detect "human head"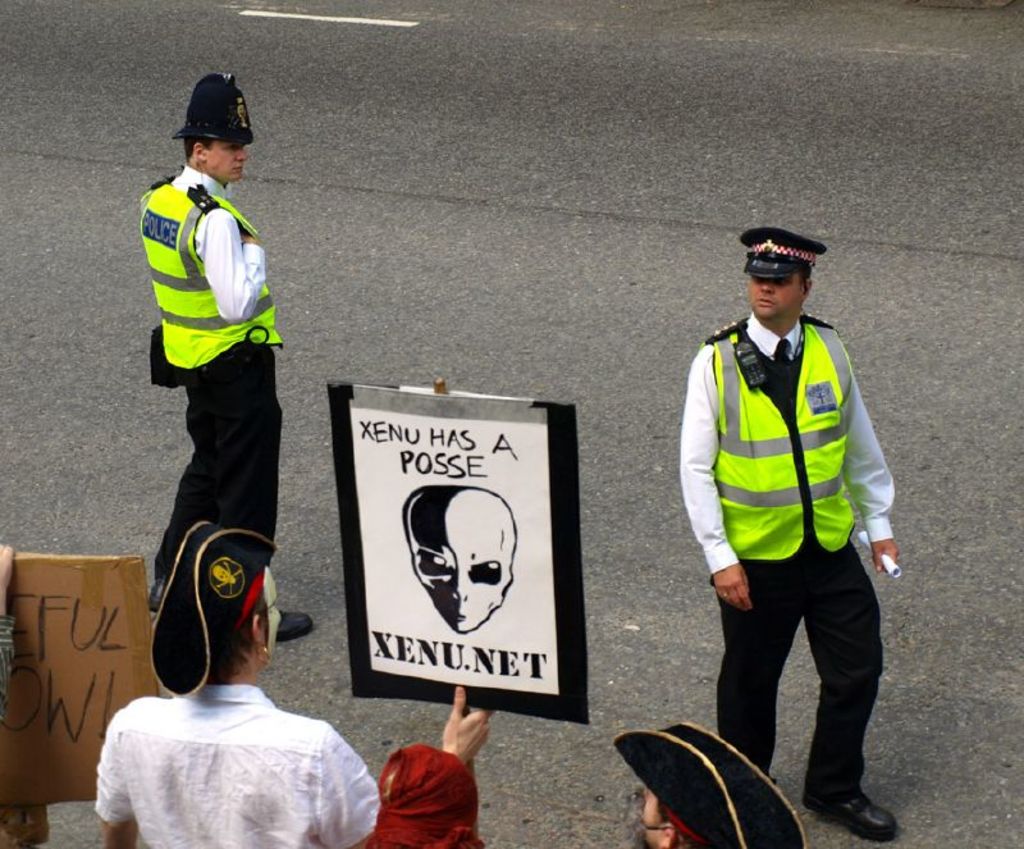
(x1=744, y1=228, x2=814, y2=324)
